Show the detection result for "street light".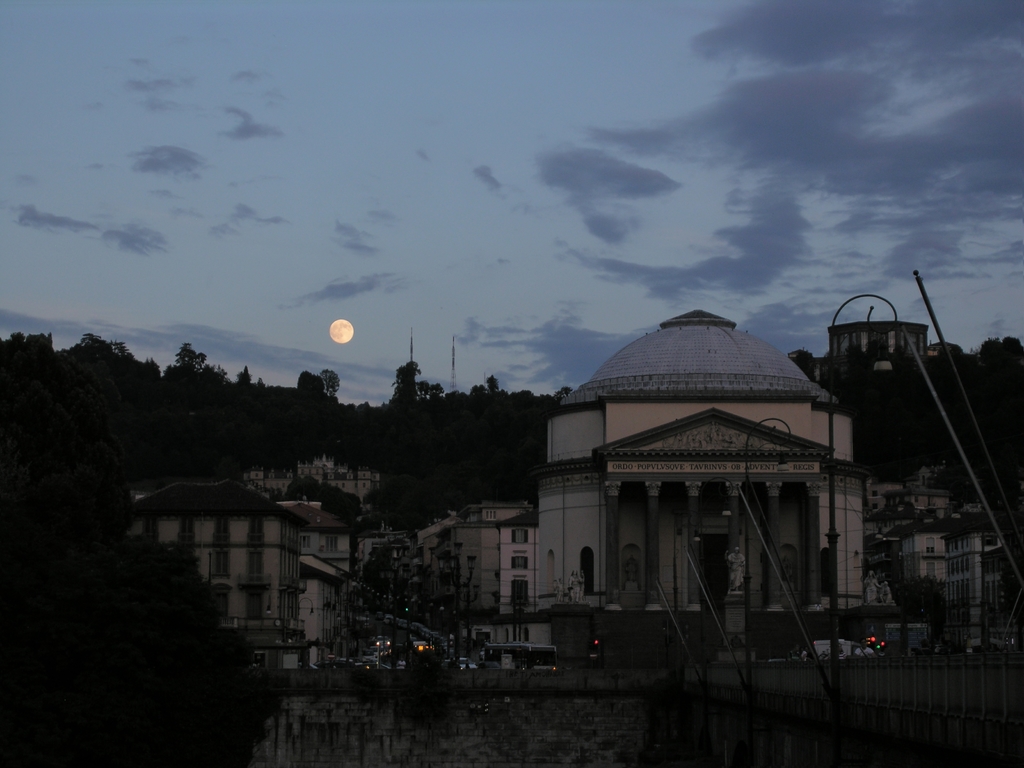
bbox=[429, 541, 477, 673].
